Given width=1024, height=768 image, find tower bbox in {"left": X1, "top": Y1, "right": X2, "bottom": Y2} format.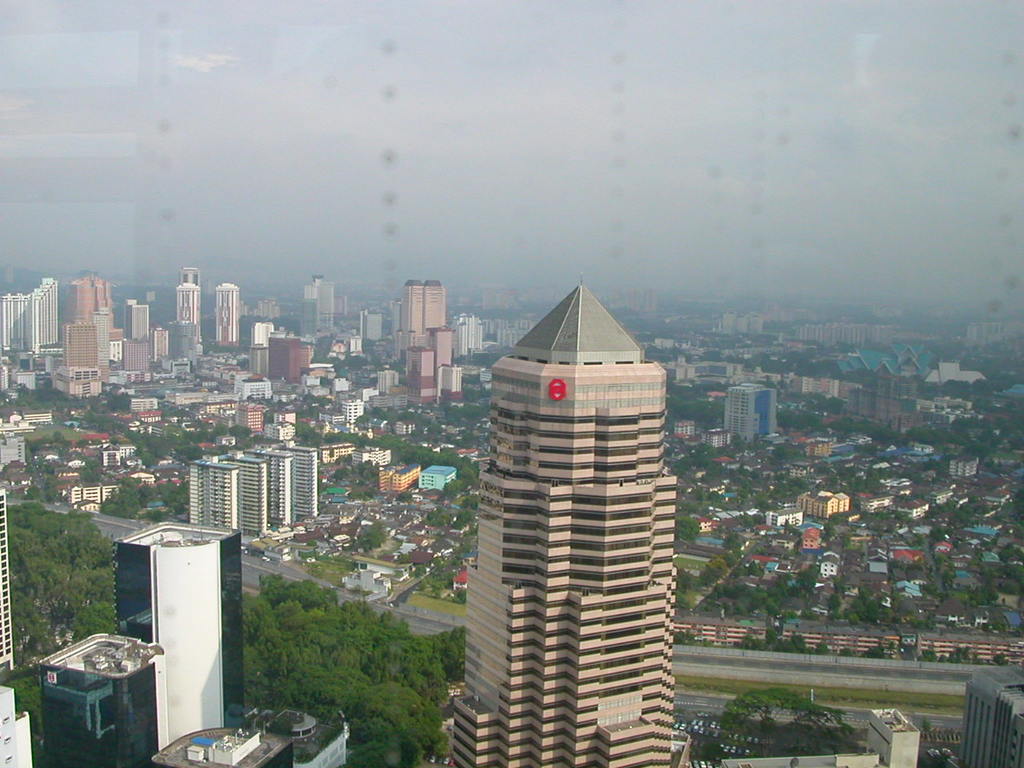
{"left": 0, "top": 271, "right": 50, "bottom": 343}.
